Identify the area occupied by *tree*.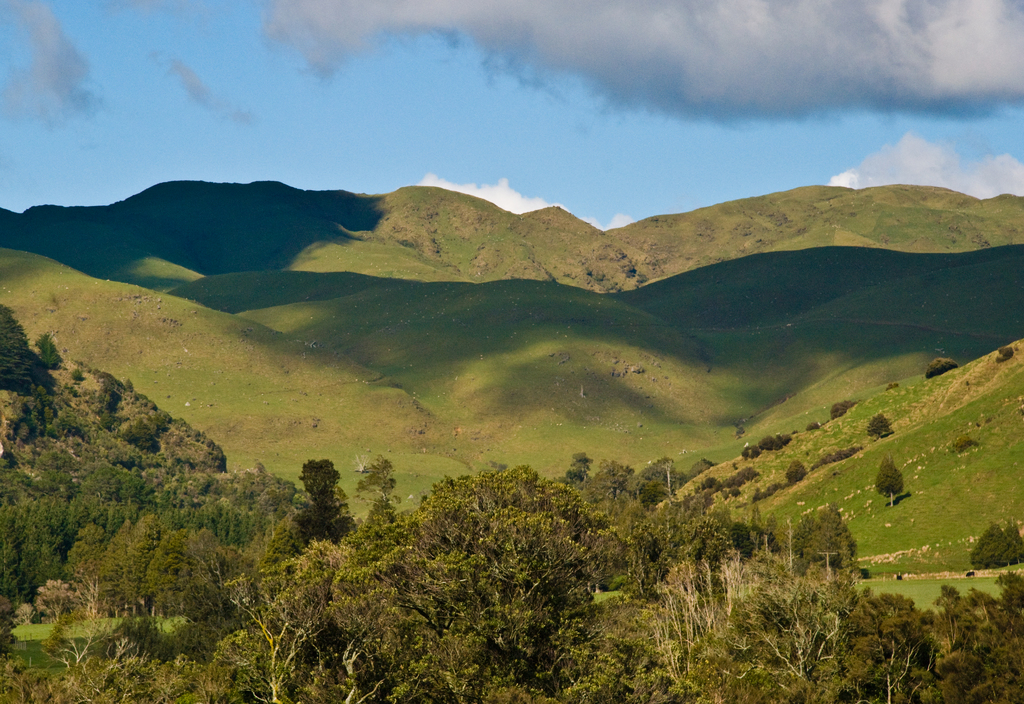
Area: (0,292,60,392).
